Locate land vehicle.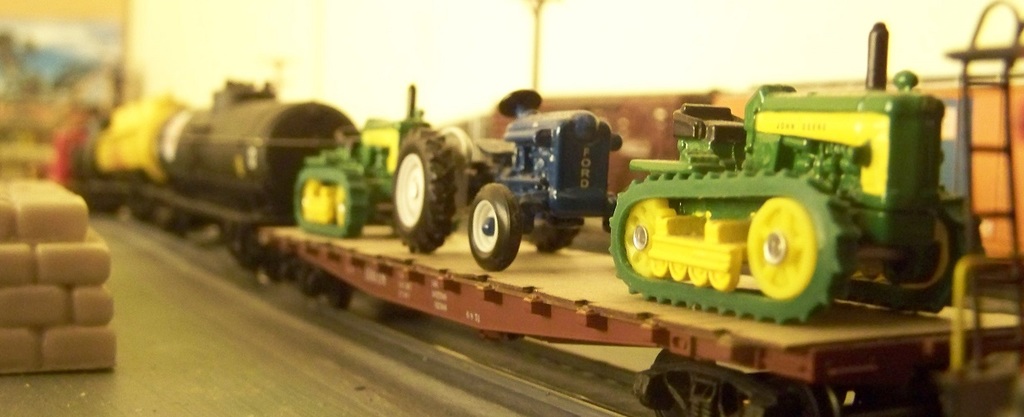
Bounding box: l=396, t=86, r=624, b=265.
